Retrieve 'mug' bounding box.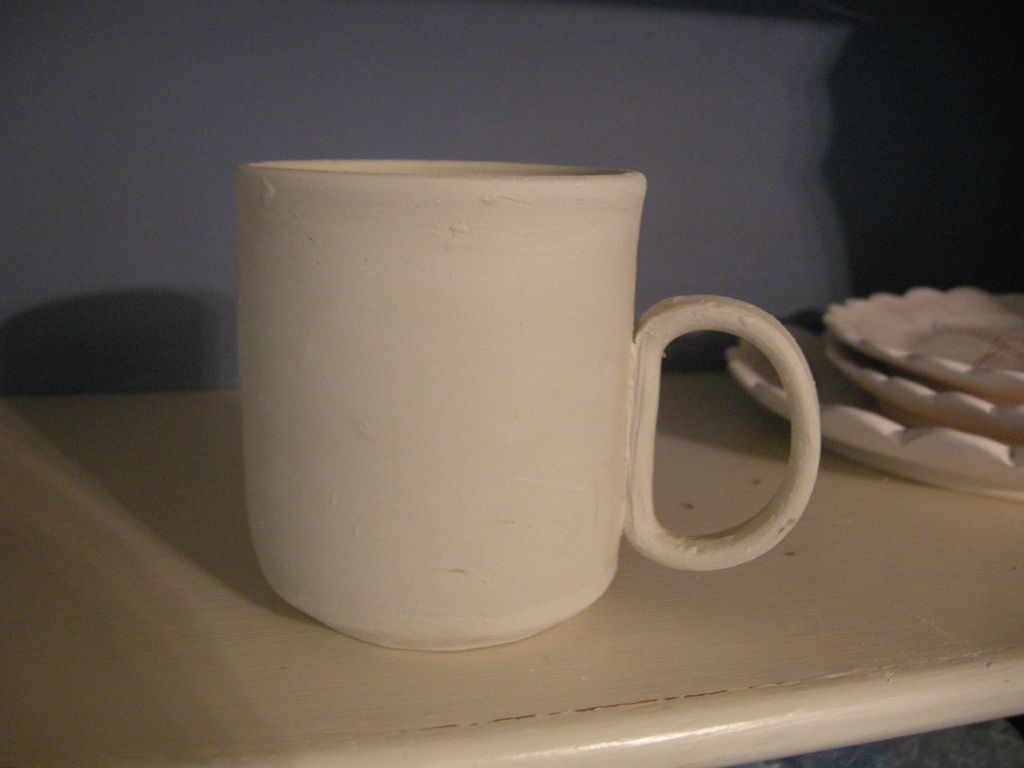
Bounding box: 239,149,824,646.
